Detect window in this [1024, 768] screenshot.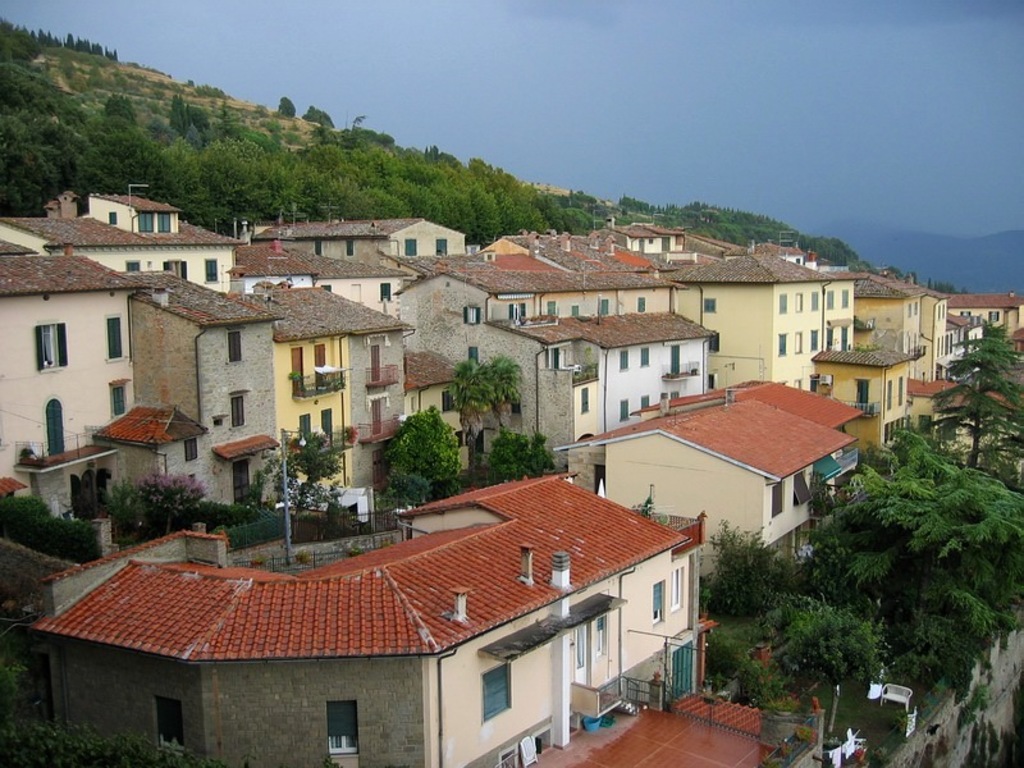
Detection: bbox=[581, 390, 588, 416].
